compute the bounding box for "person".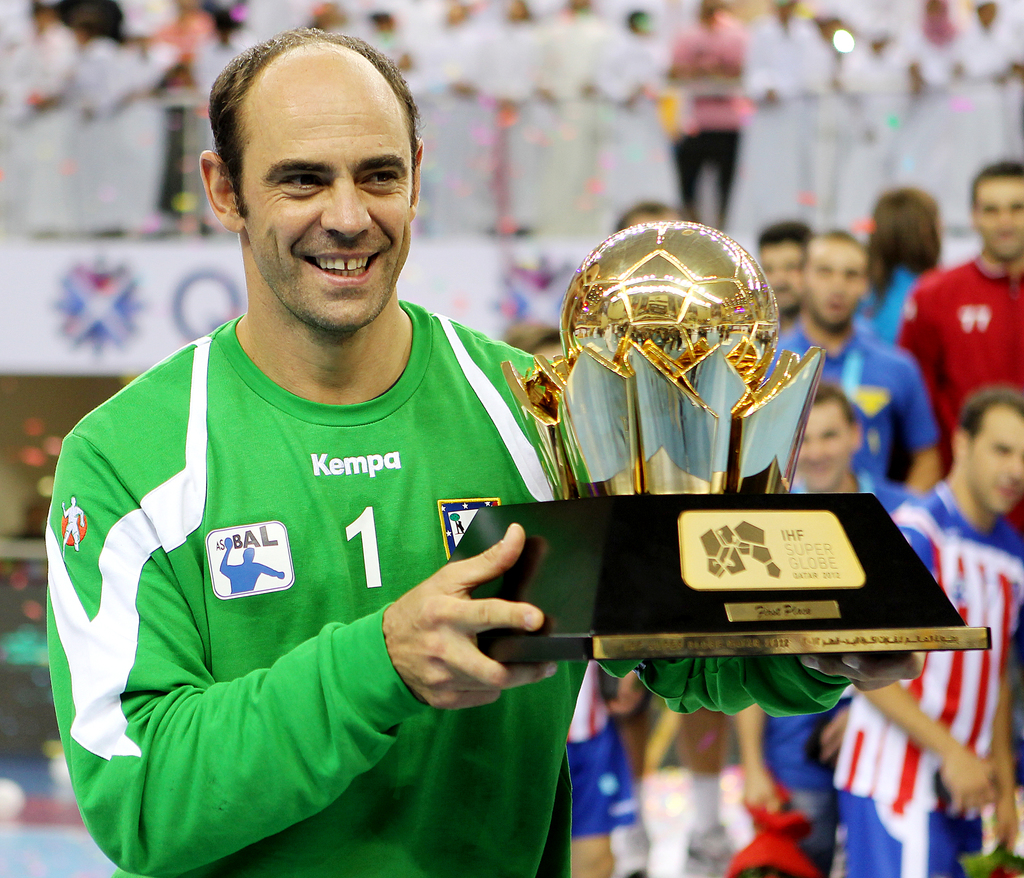
(832,385,1023,877).
